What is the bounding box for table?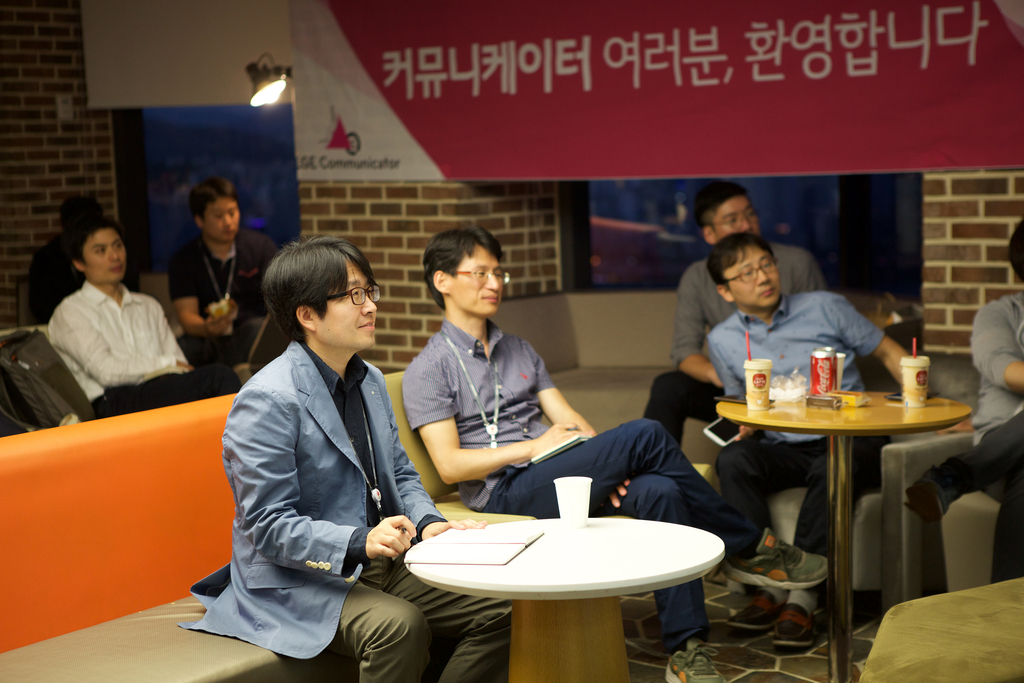
region(714, 384, 977, 682).
